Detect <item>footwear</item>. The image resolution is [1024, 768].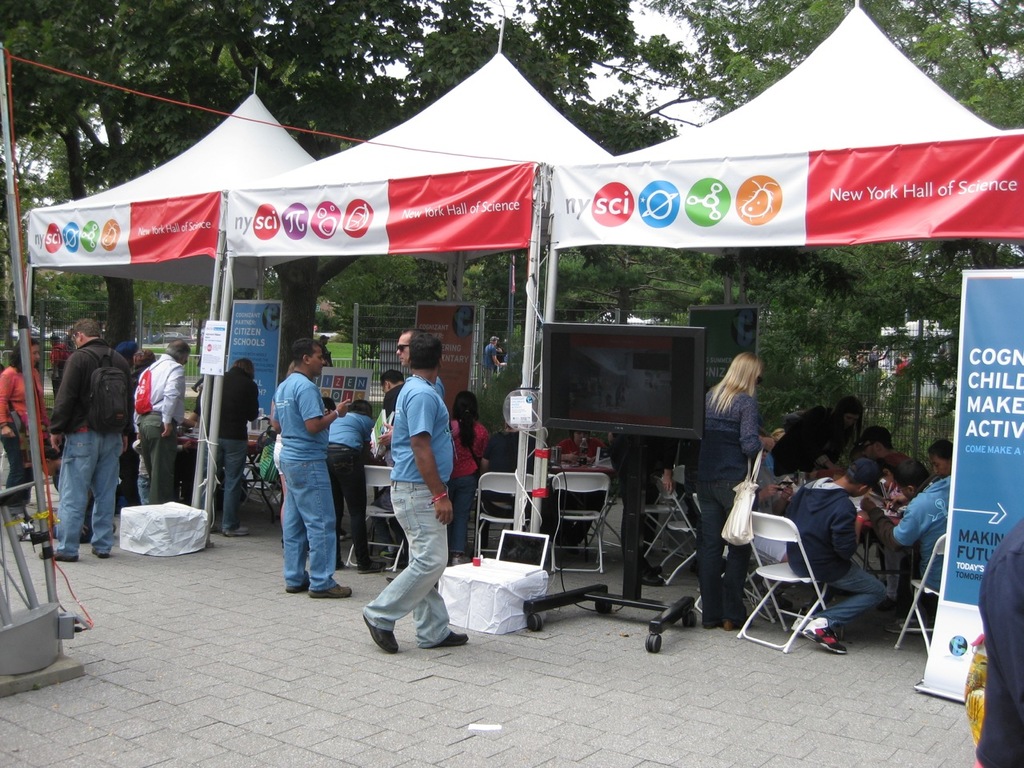
crop(358, 559, 390, 575).
